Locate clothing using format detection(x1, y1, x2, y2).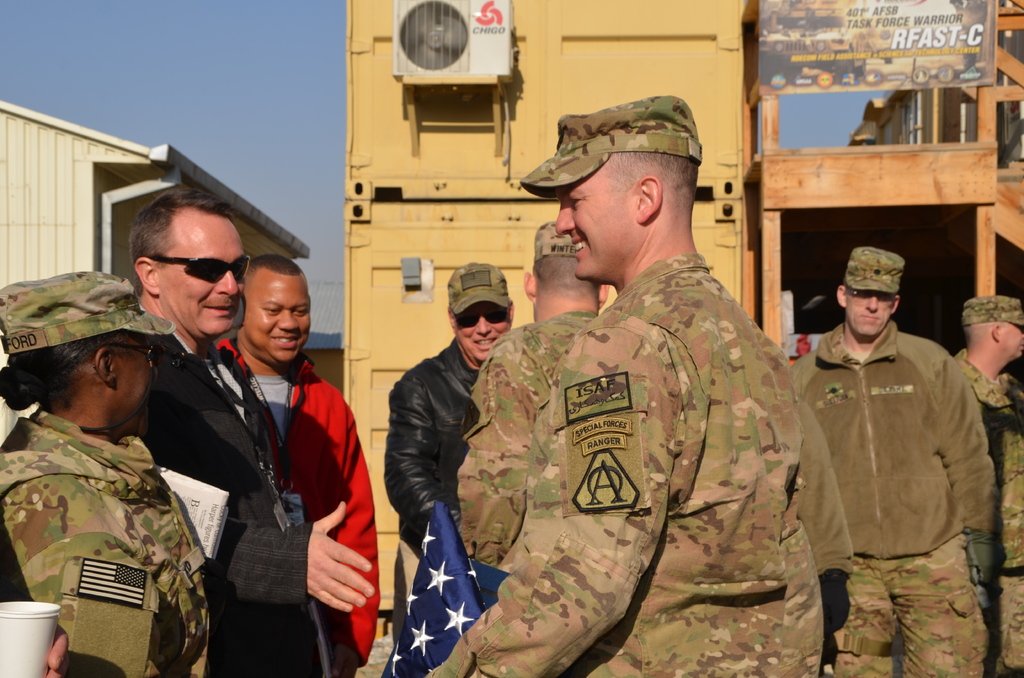
detection(457, 313, 602, 546).
